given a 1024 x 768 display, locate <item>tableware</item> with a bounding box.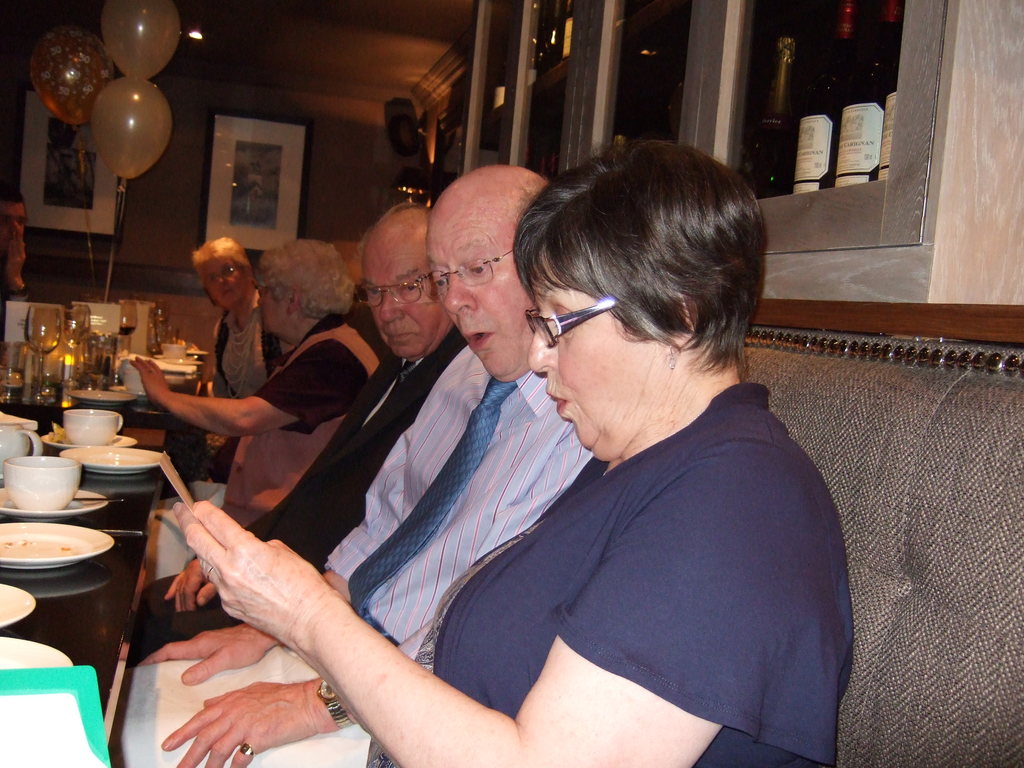
Located: {"x1": 38, "y1": 430, "x2": 137, "y2": 451}.
